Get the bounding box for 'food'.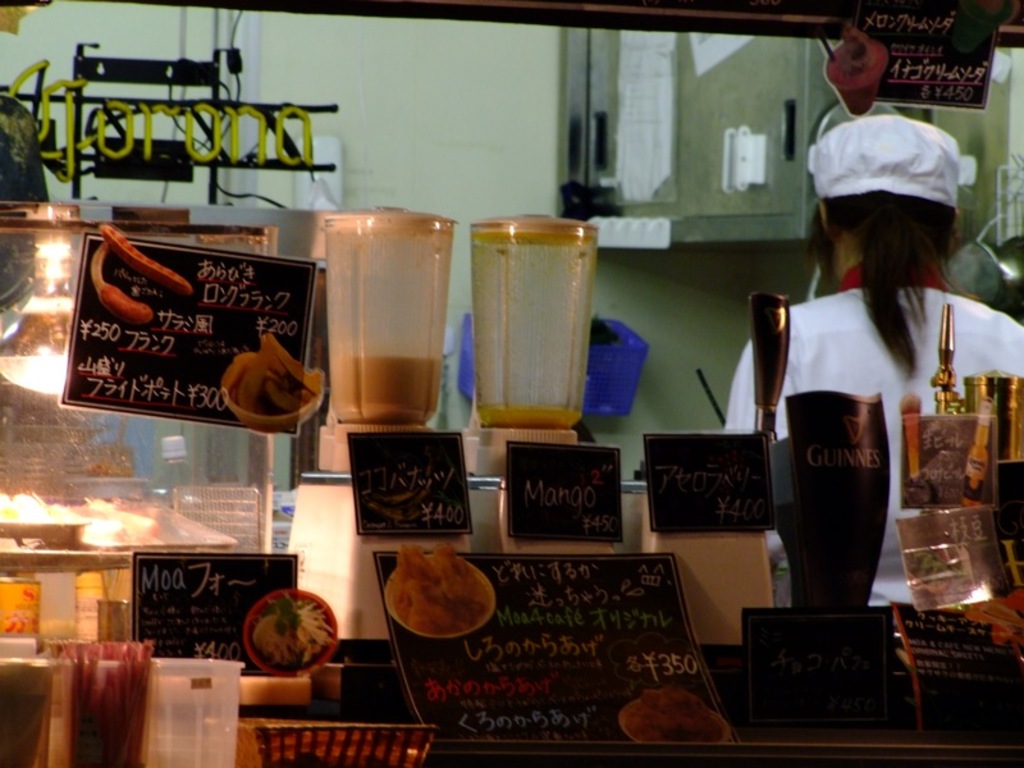
locate(833, 20, 884, 78).
